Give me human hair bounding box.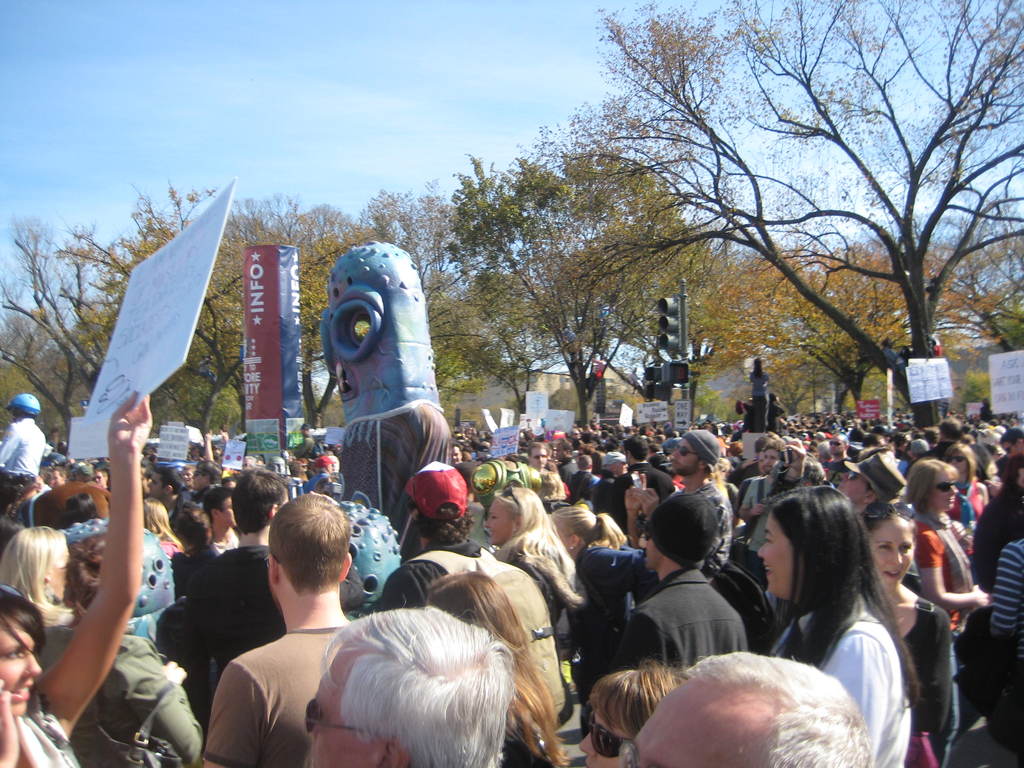
locate(584, 659, 687, 742).
